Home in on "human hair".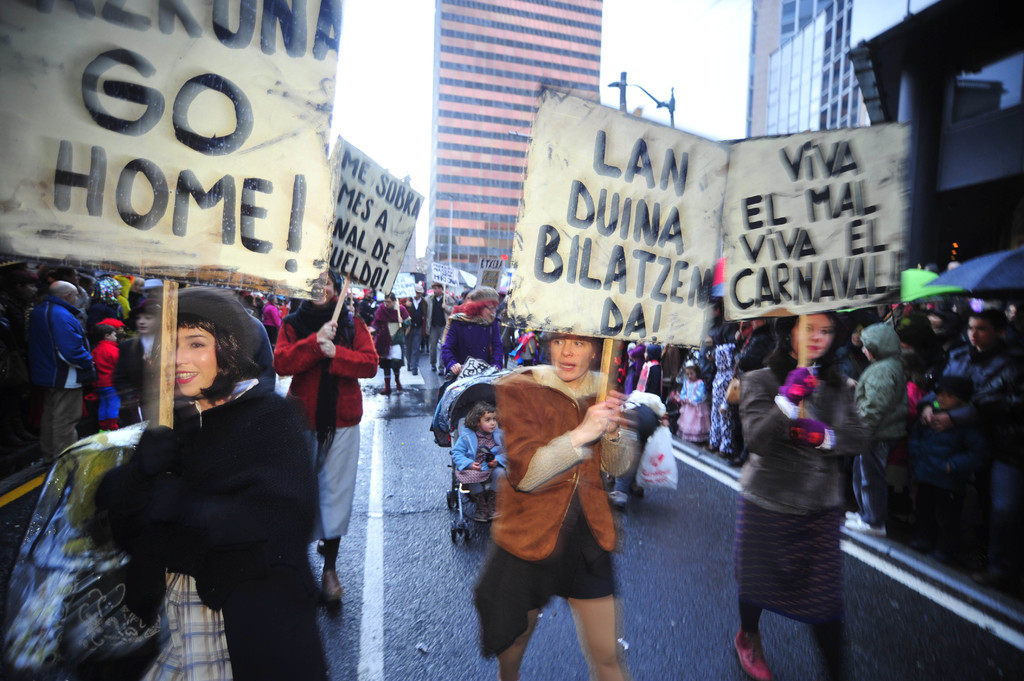
Homed in at bbox=[385, 291, 397, 303].
